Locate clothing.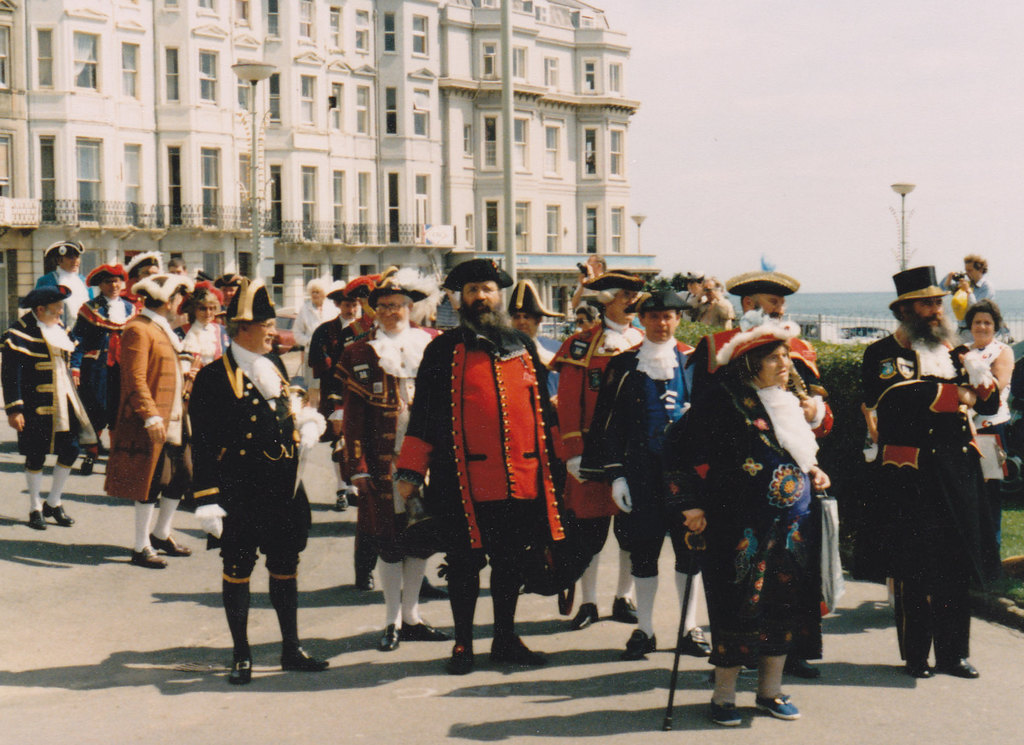
Bounding box: bbox(583, 329, 692, 566).
